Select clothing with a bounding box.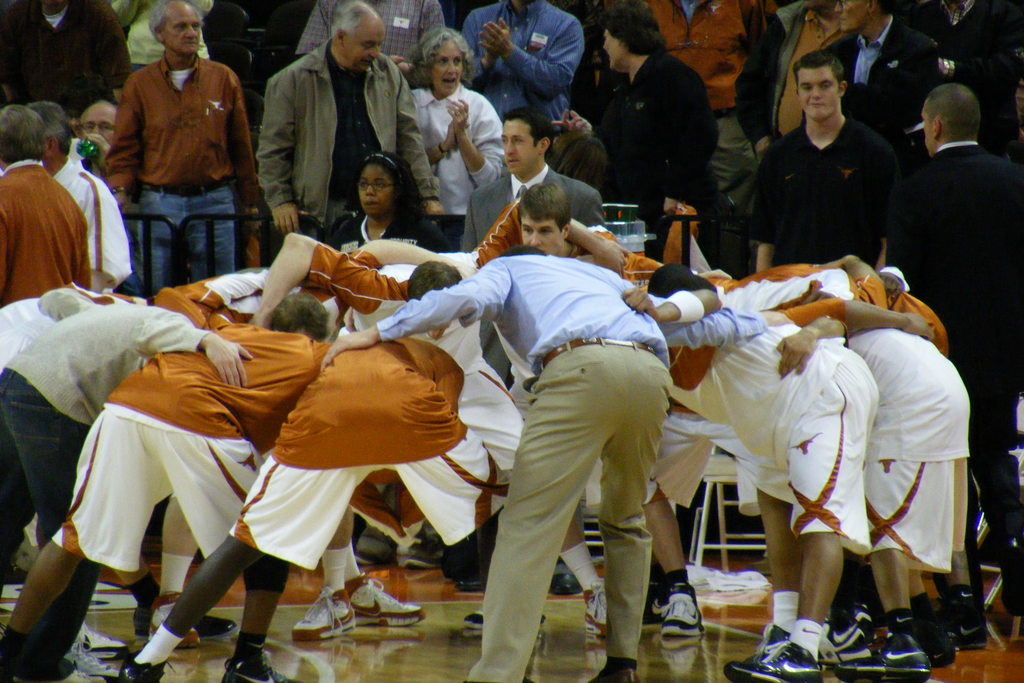
[757, 85, 911, 256].
